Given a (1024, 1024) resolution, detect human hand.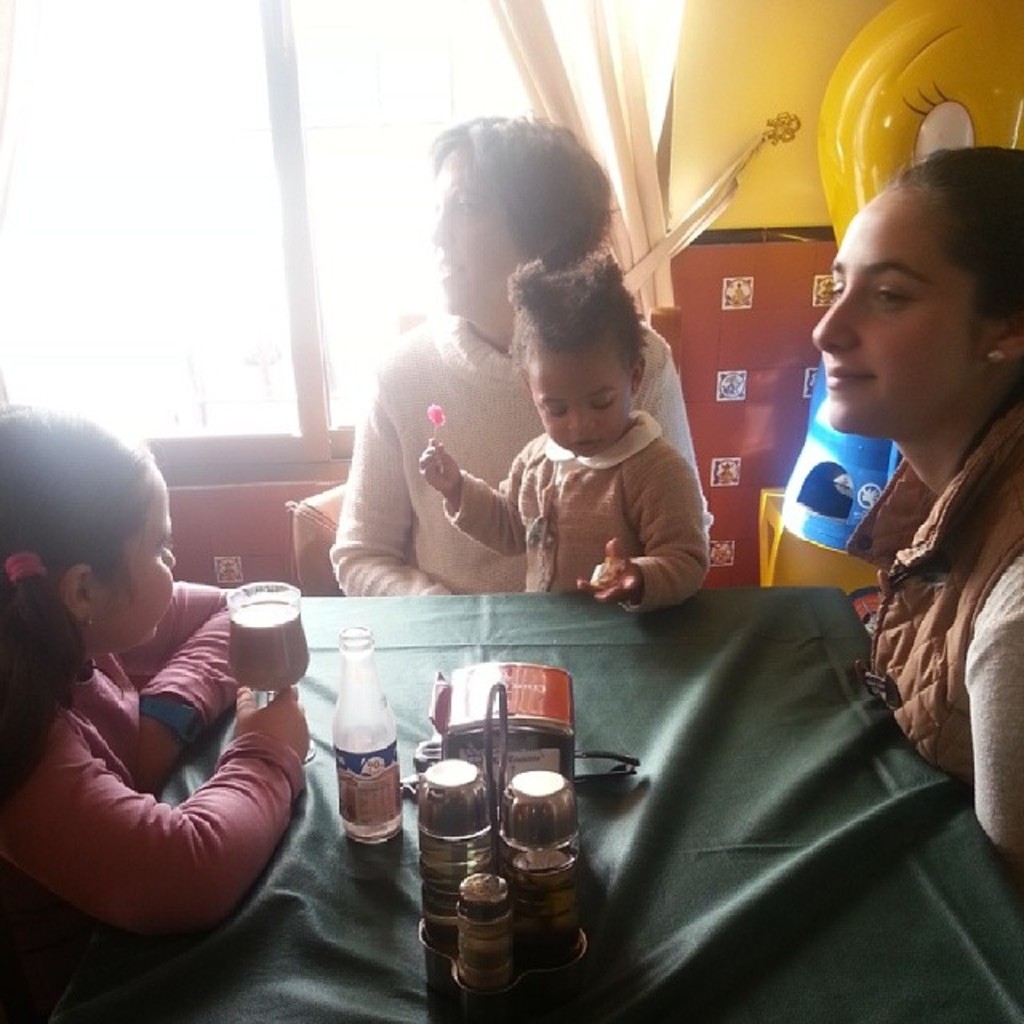
[x1=413, y1=432, x2=459, y2=498].
